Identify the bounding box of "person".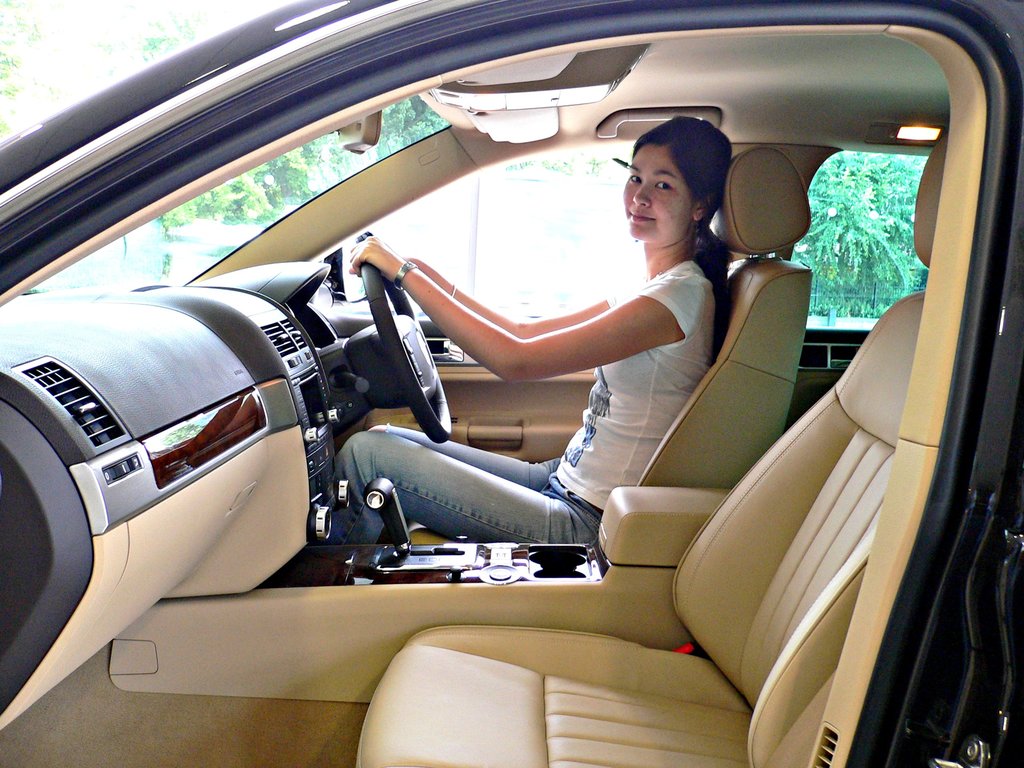
{"x1": 327, "y1": 115, "x2": 734, "y2": 545}.
